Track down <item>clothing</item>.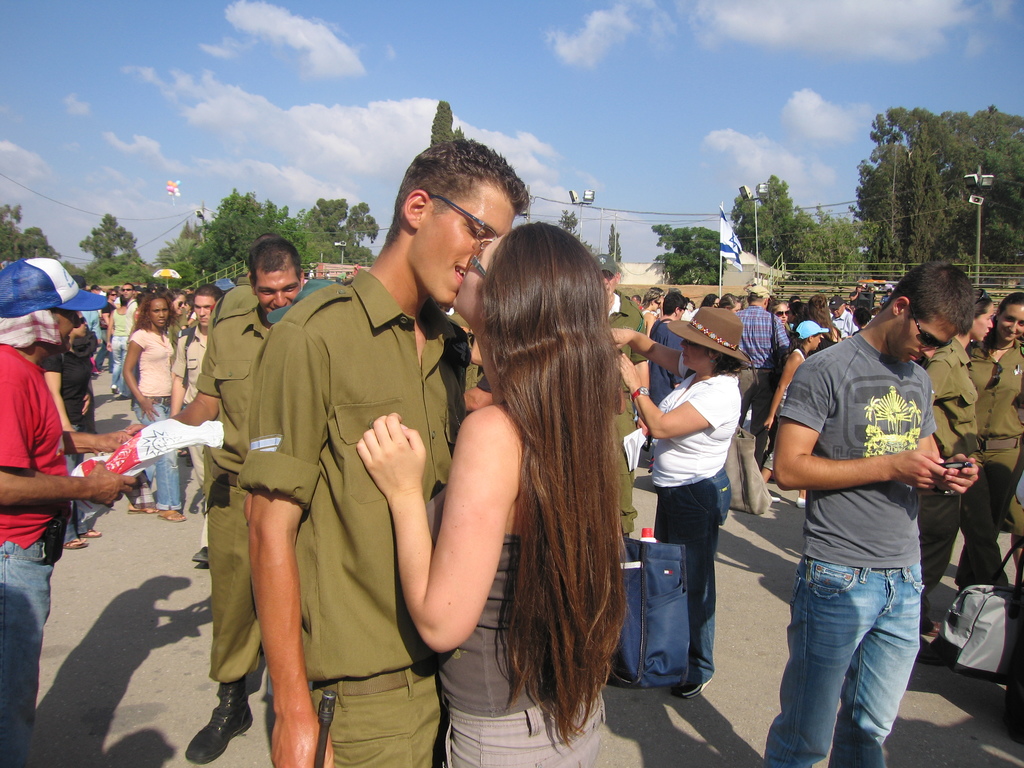
Tracked to select_region(607, 294, 644, 532).
